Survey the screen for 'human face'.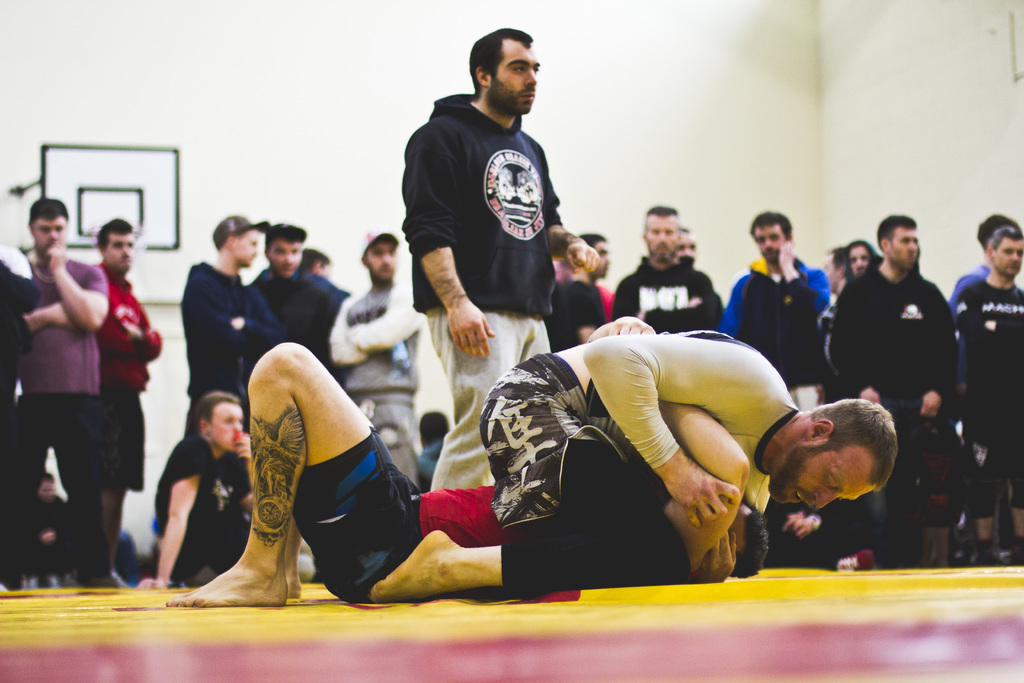
Survey found: (766, 447, 879, 508).
